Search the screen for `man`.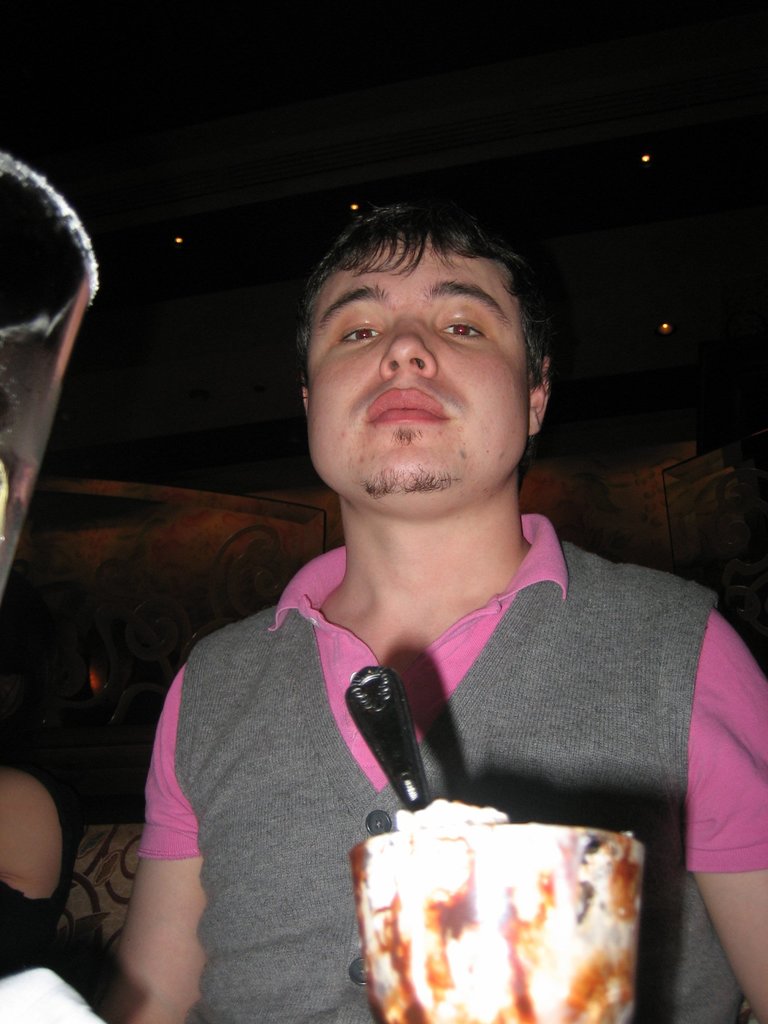
Found at detection(126, 186, 728, 979).
